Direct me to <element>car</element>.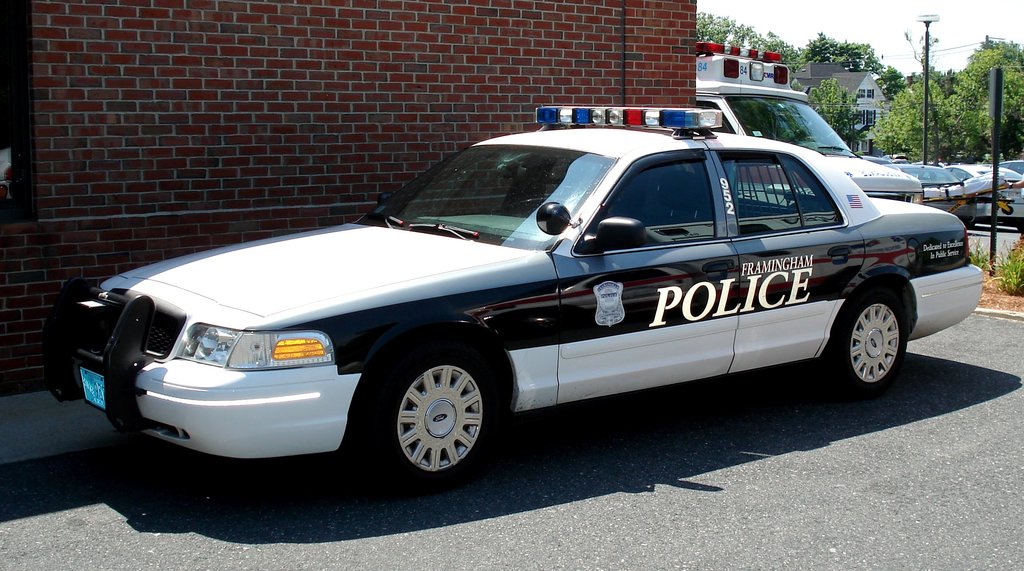
Direction: [49,122,955,481].
